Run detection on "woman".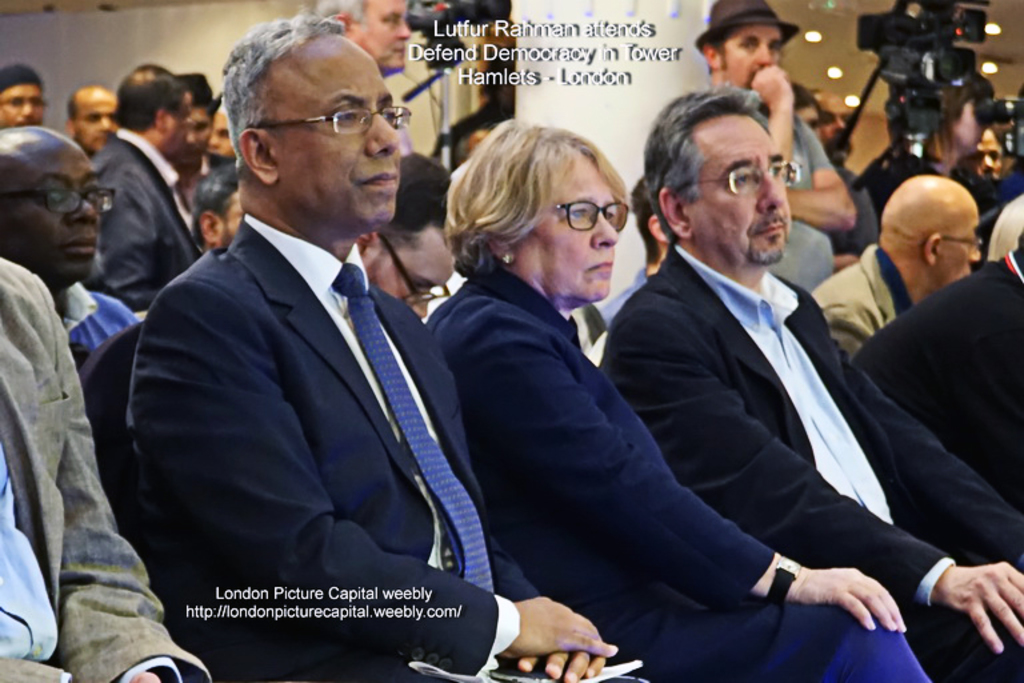
Result: (459,92,921,682).
